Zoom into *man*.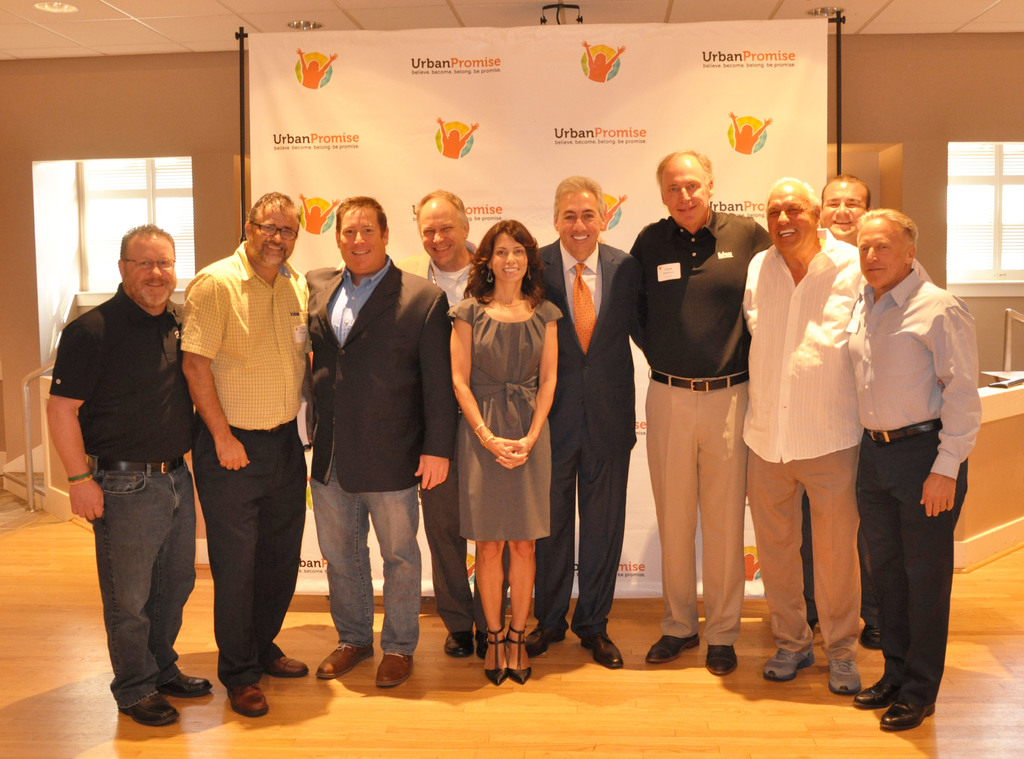
Zoom target: BBox(43, 220, 214, 724).
